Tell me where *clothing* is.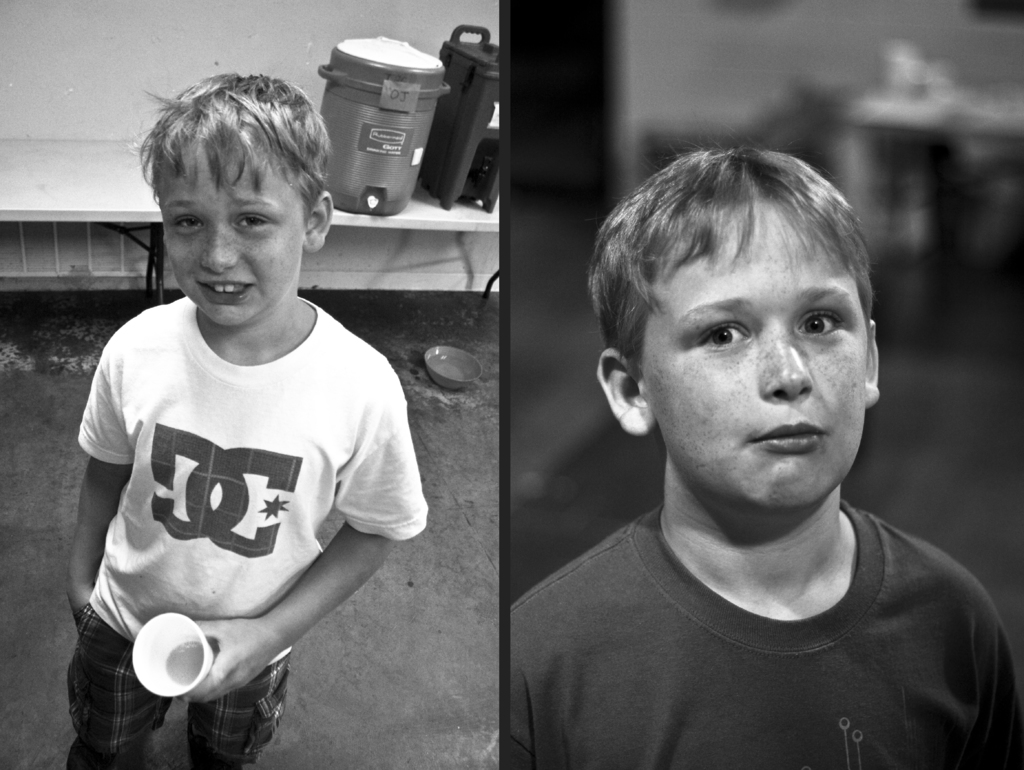
*clothing* is at [x1=491, y1=444, x2=1007, y2=757].
